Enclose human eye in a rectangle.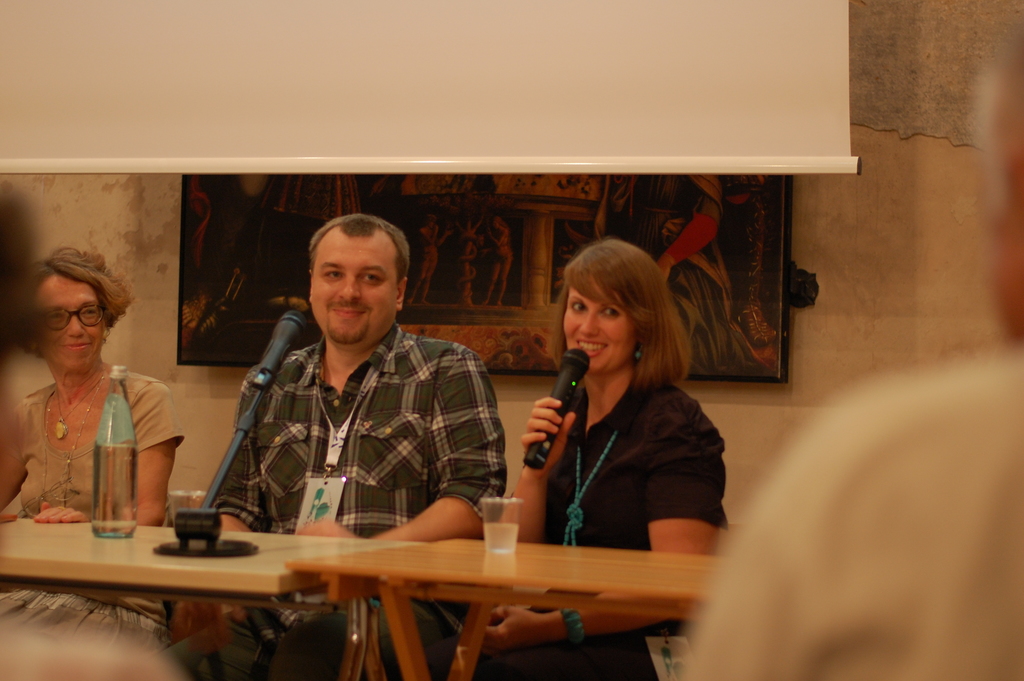
bbox=[600, 304, 625, 319].
